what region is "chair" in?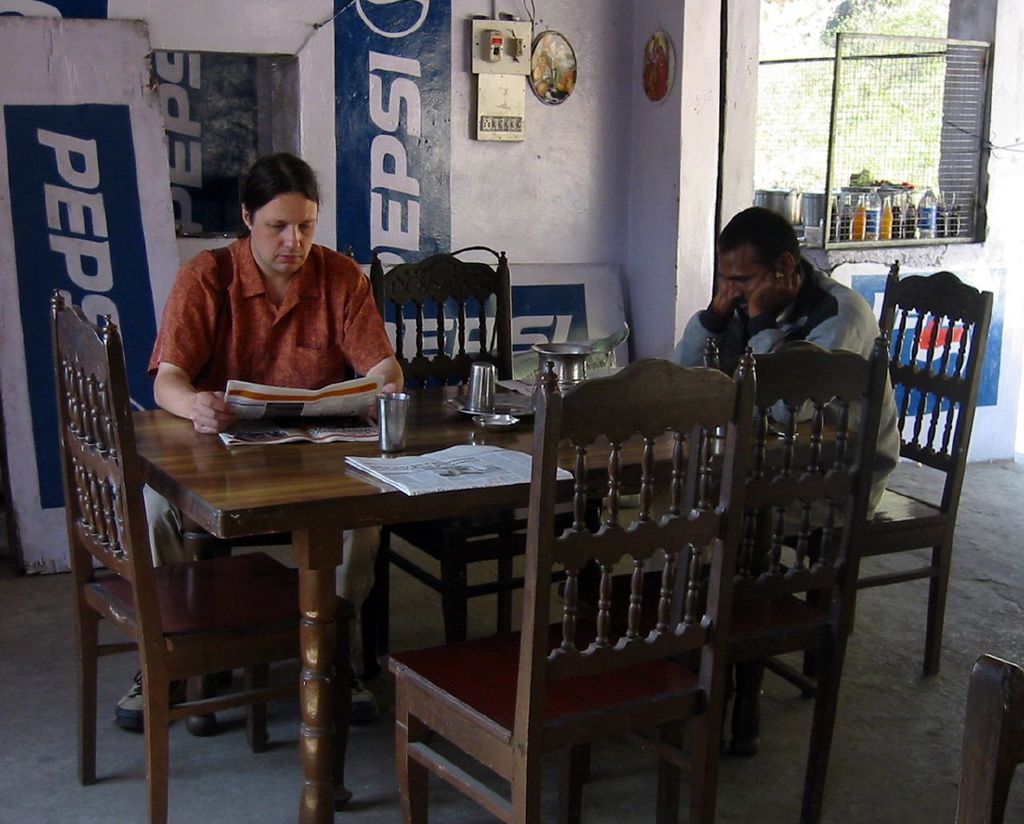
[x1=822, y1=253, x2=990, y2=667].
